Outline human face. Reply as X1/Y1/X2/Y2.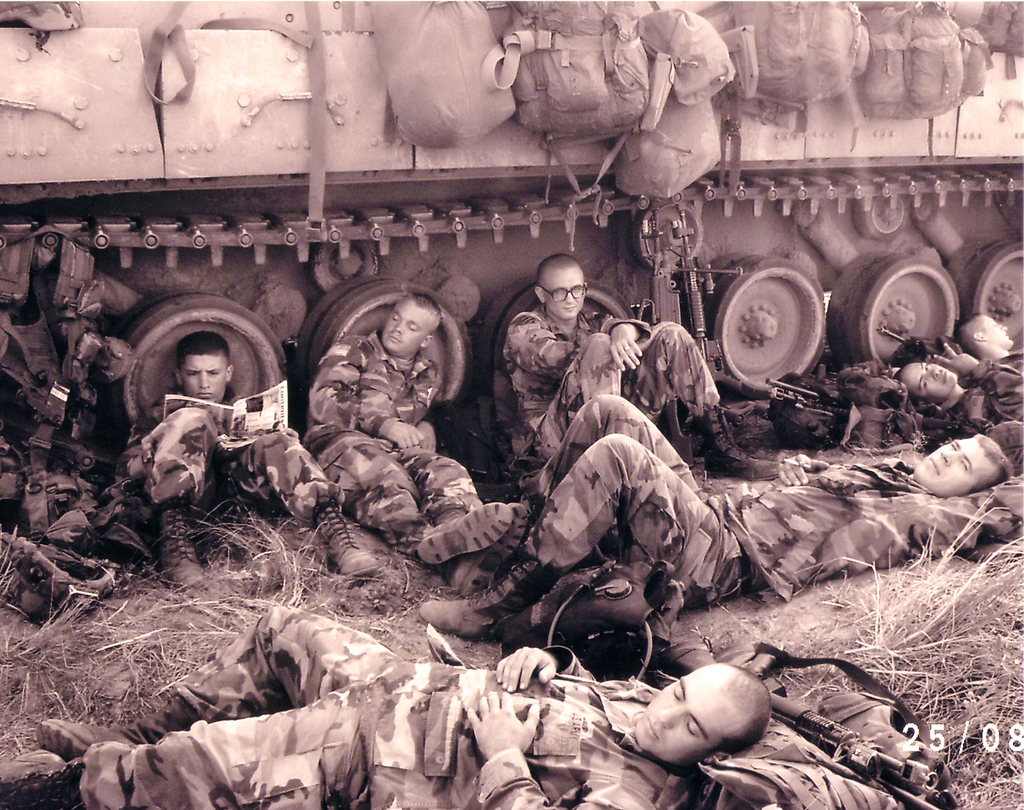
633/667/753/766.
